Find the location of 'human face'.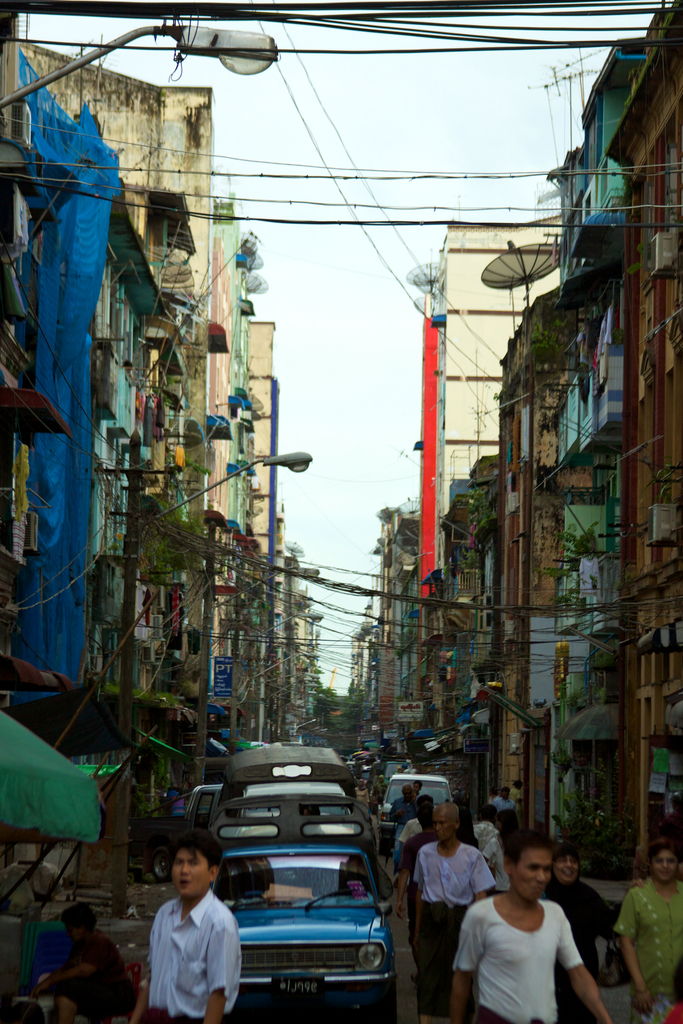
Location: (left=510, top=848, right=554, bottom=904).
